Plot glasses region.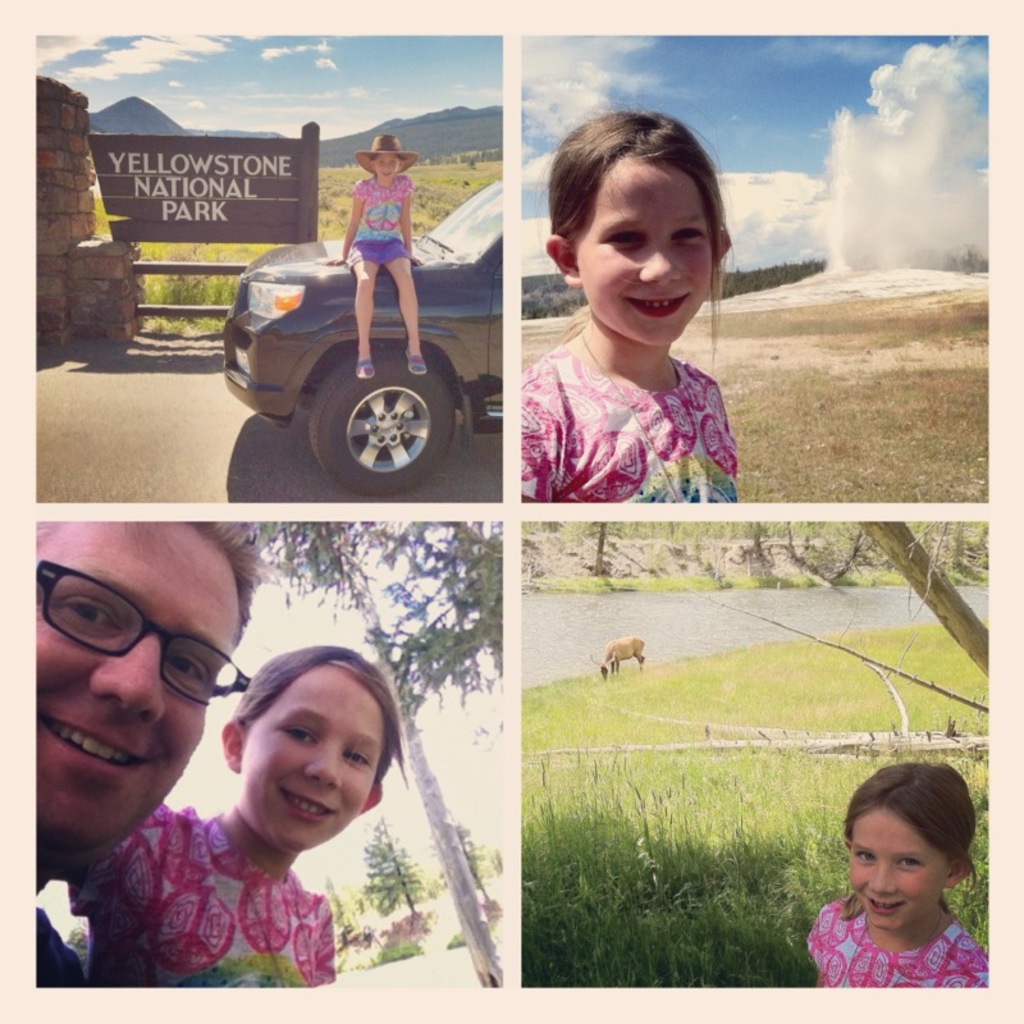
Plotted at locate(19, 550, 255, 714).
